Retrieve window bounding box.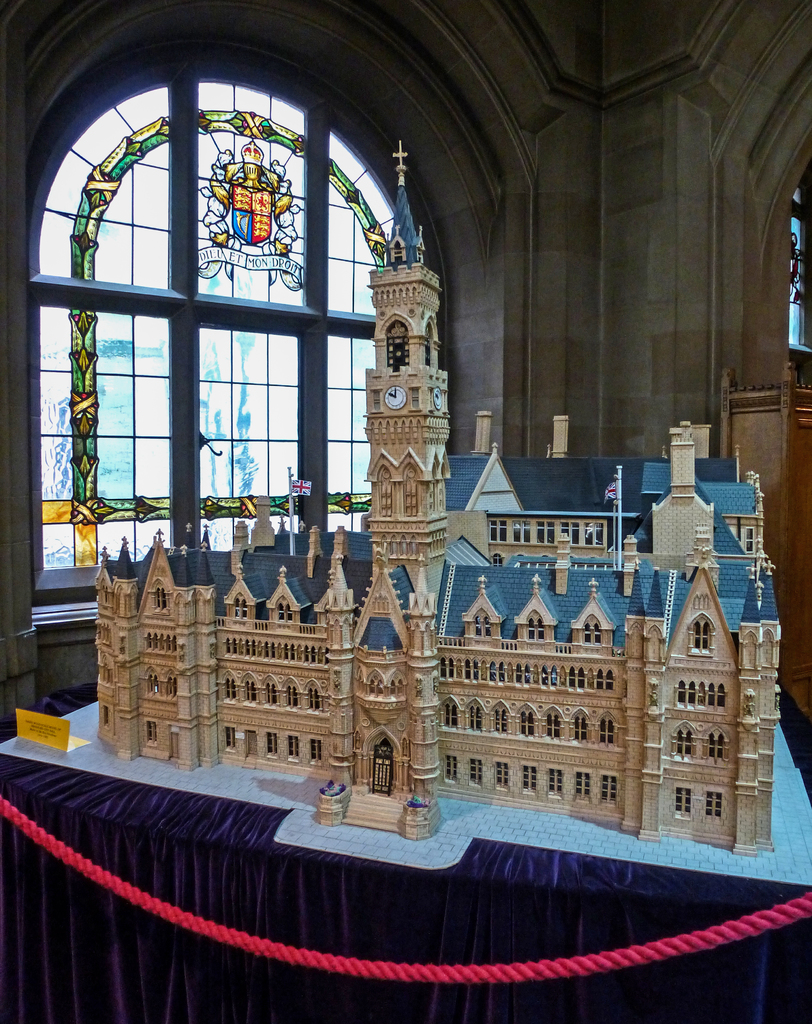
Bounding box: <region>690, 618, 712, 657</region>.
